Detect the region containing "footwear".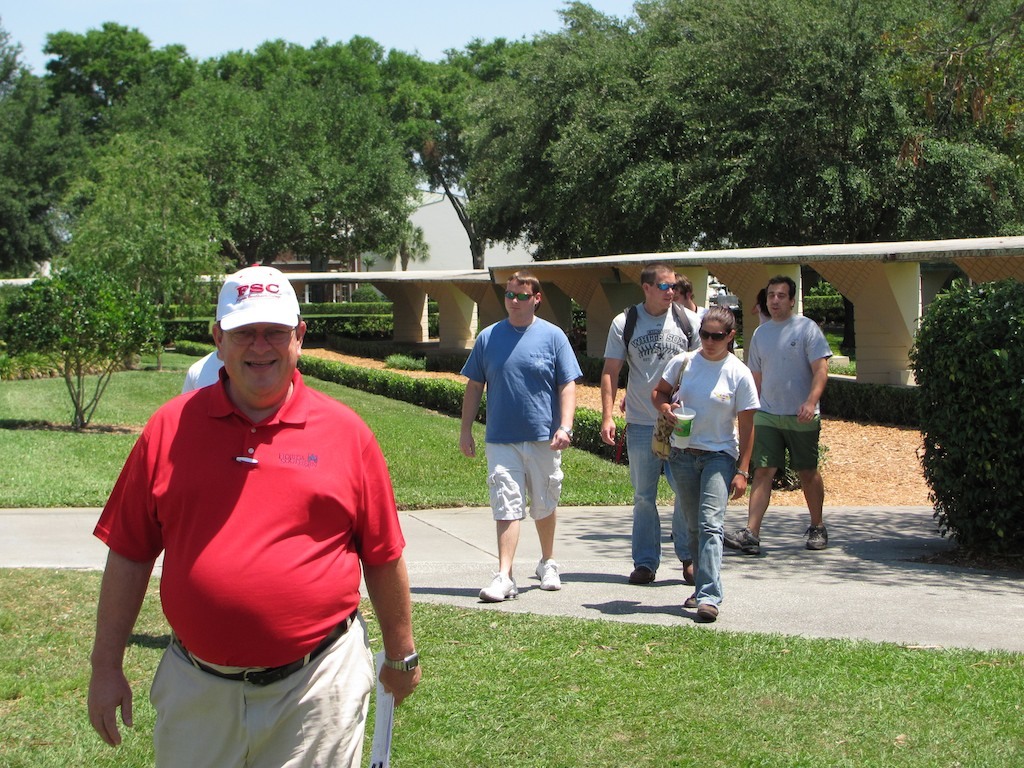
477, 572, 520, 604.
